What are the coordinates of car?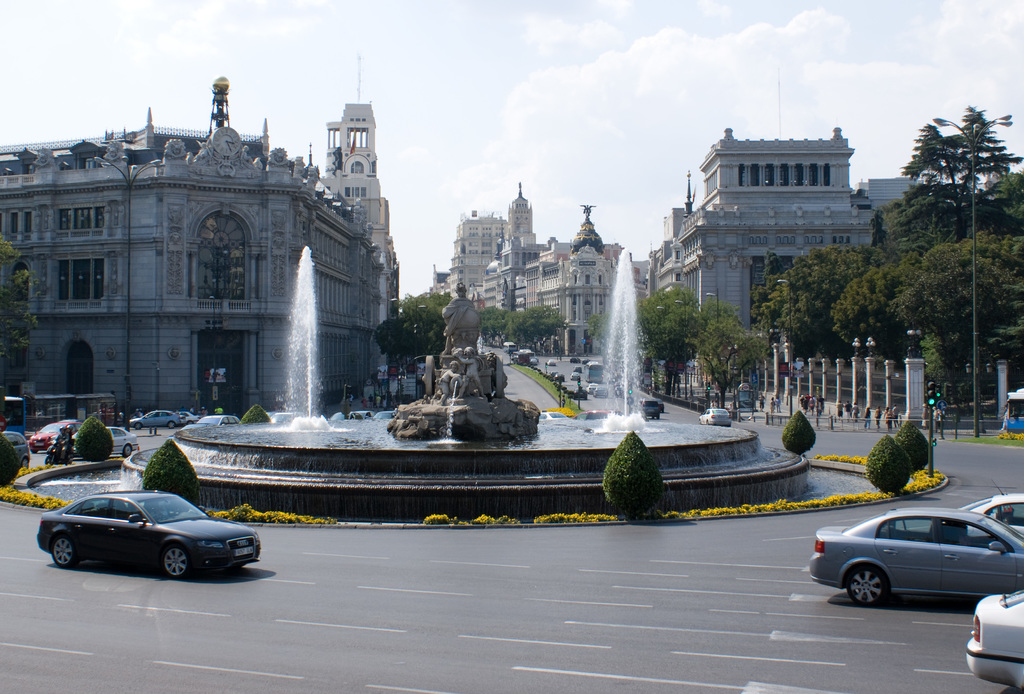
region(806, 508, 1023, 604).
